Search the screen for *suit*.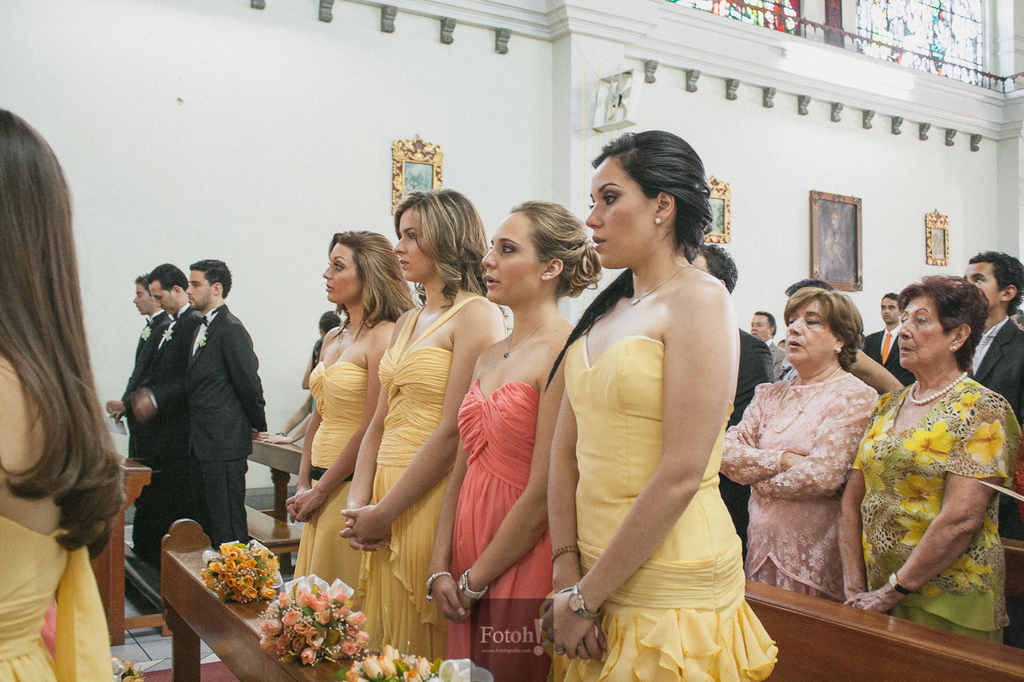
Found at detection(714, 329, 775, 552).
